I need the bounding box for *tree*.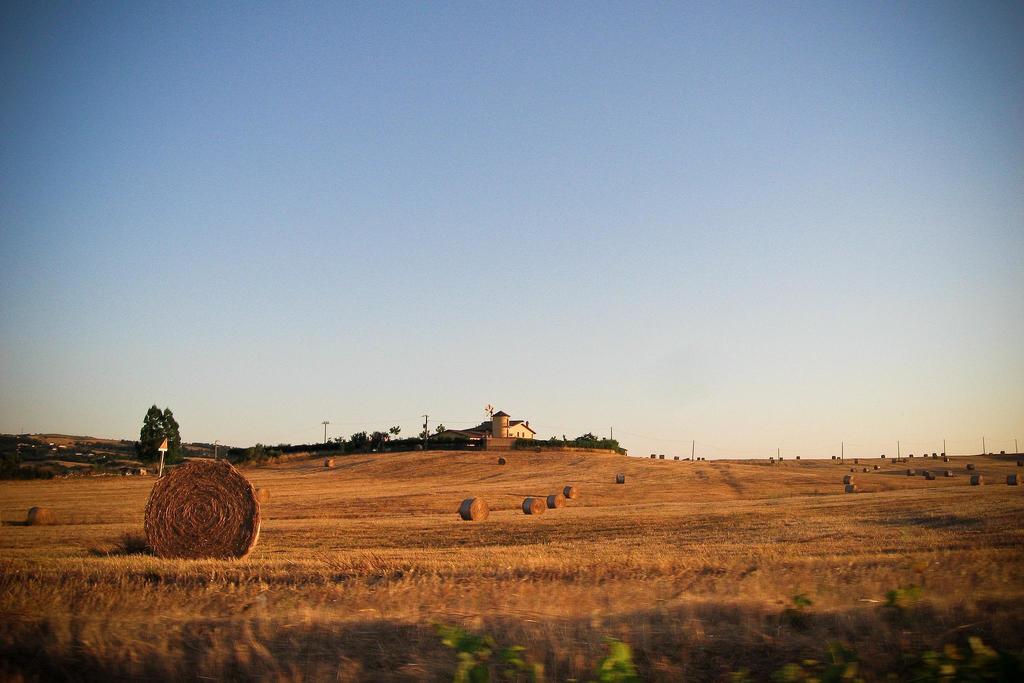
Here it is: crop(573, 429, 600, 441).
